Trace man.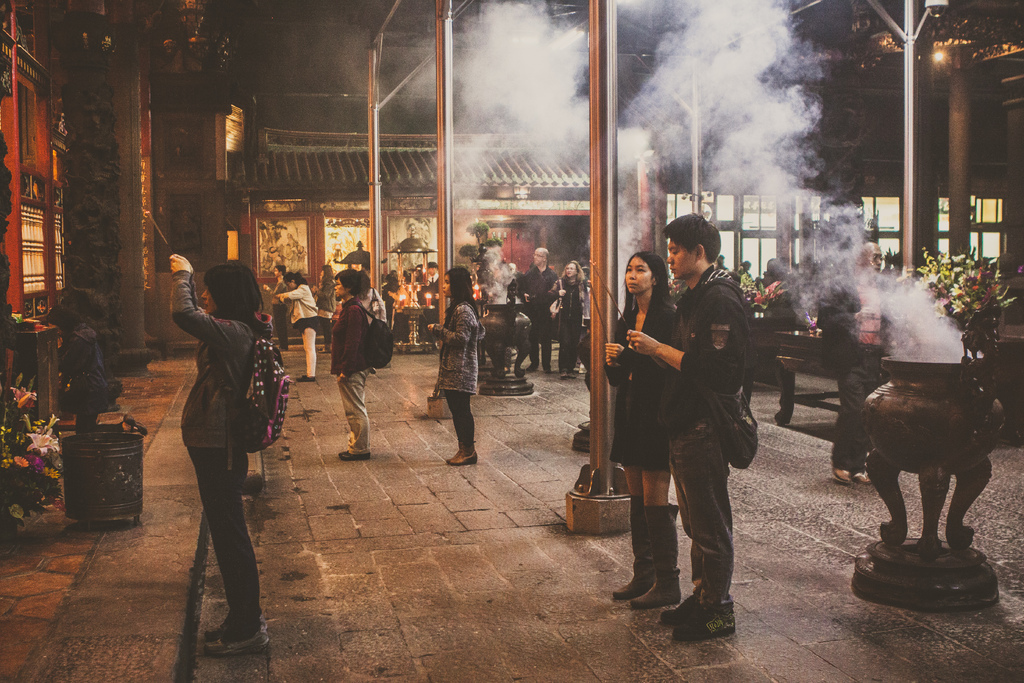
Traced to (328, 268, 372, 459).
